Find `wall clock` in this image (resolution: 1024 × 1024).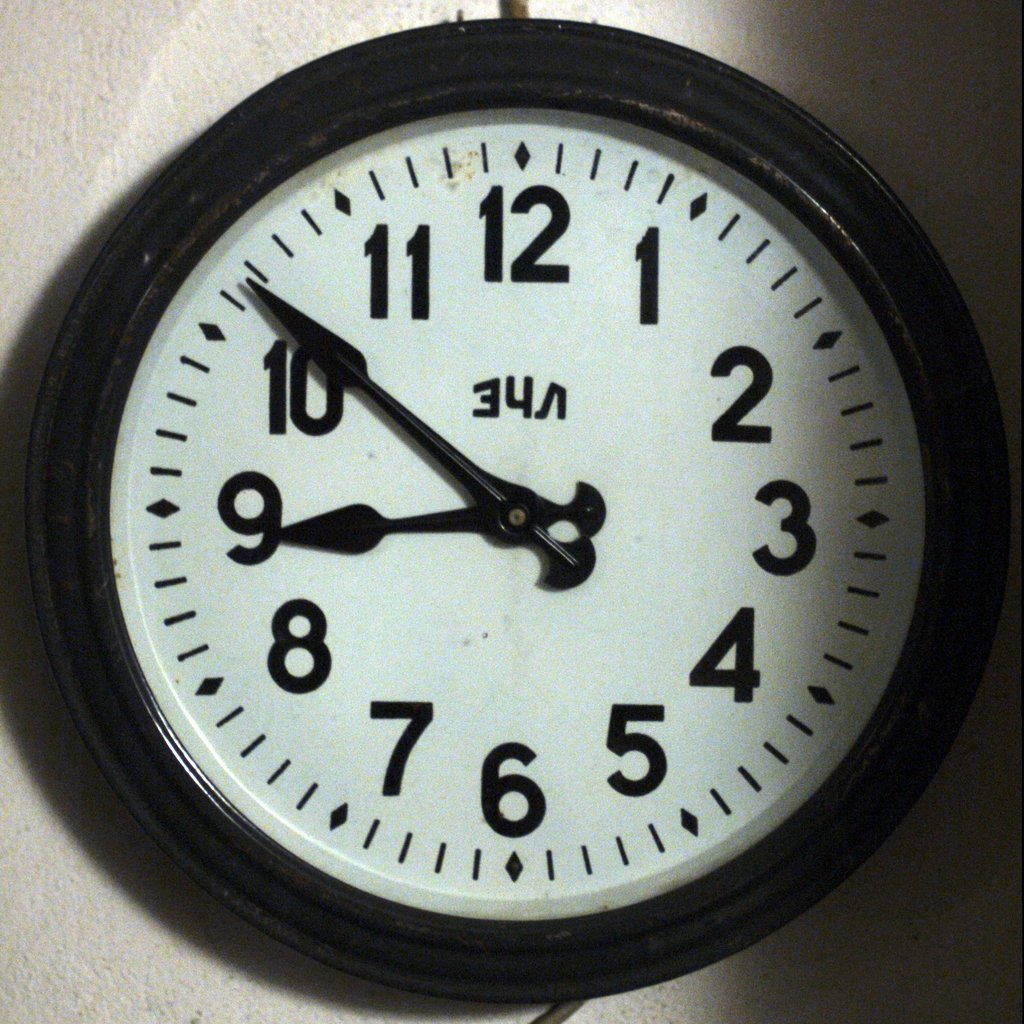
region(22, 13, 1016, 1003).
